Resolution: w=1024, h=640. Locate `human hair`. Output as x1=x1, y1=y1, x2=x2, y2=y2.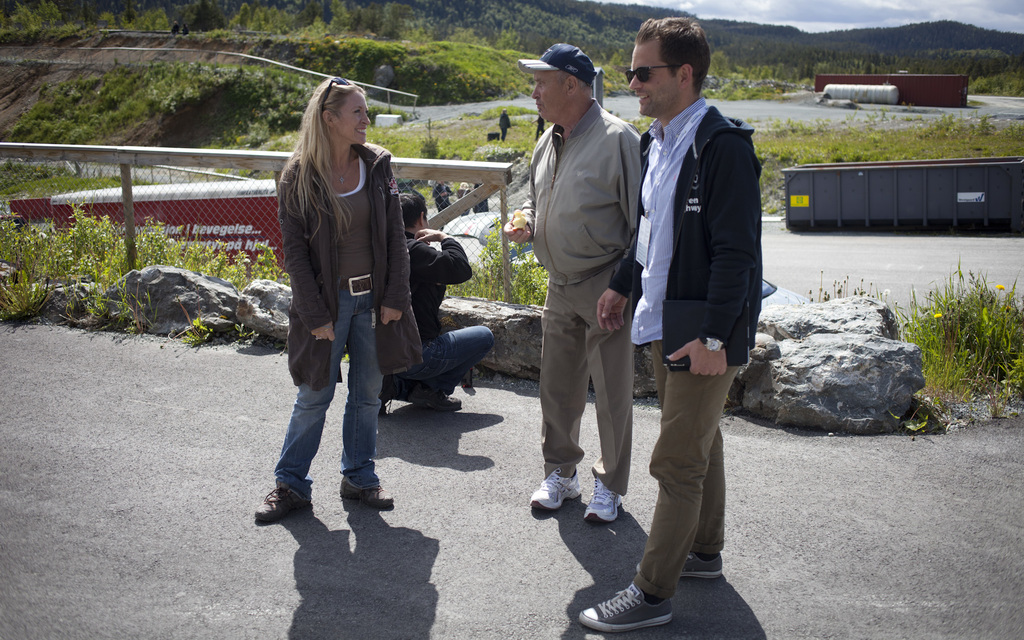
x1=397, y1=192, x2=428, y2=227.
